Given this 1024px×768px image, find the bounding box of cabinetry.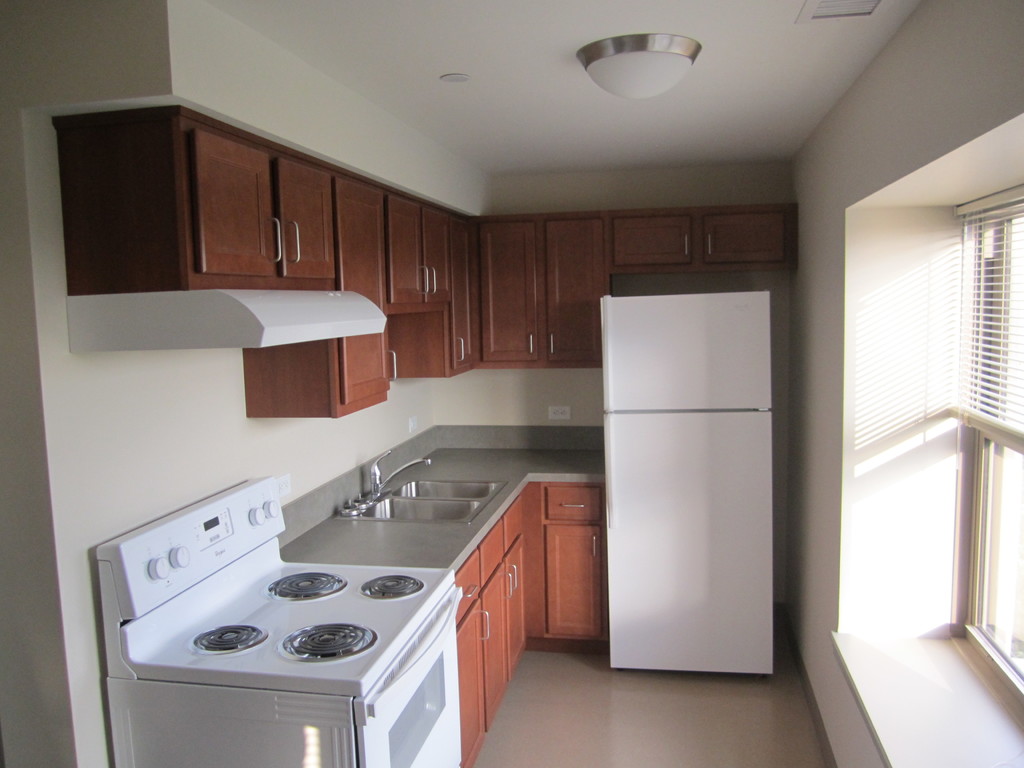
[447,223,481,371].
